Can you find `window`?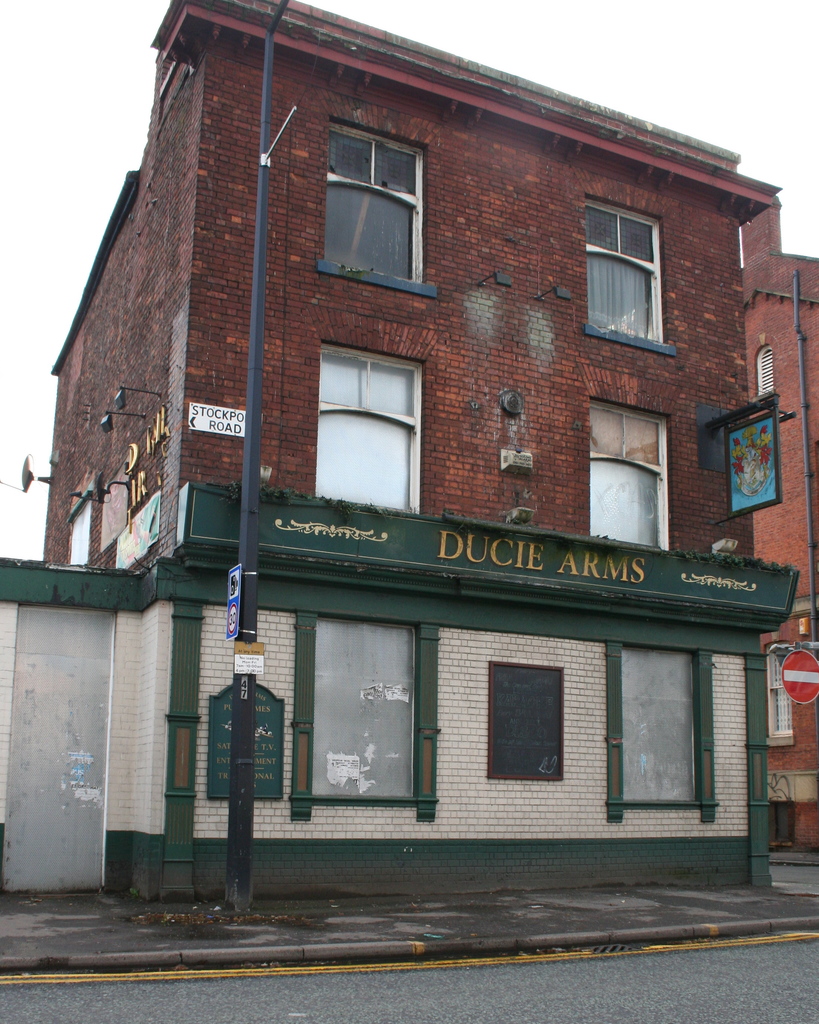
Yes, bounding box: box(578, 197, 675, 356).
